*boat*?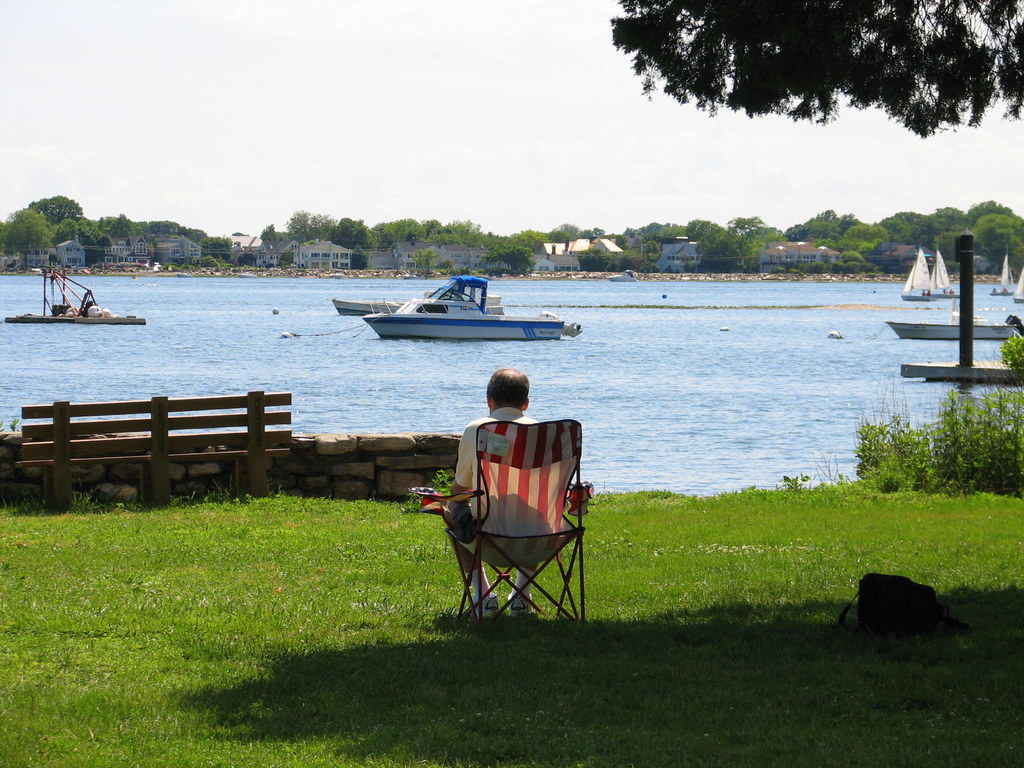
[1011, 274, 1023, 302]
